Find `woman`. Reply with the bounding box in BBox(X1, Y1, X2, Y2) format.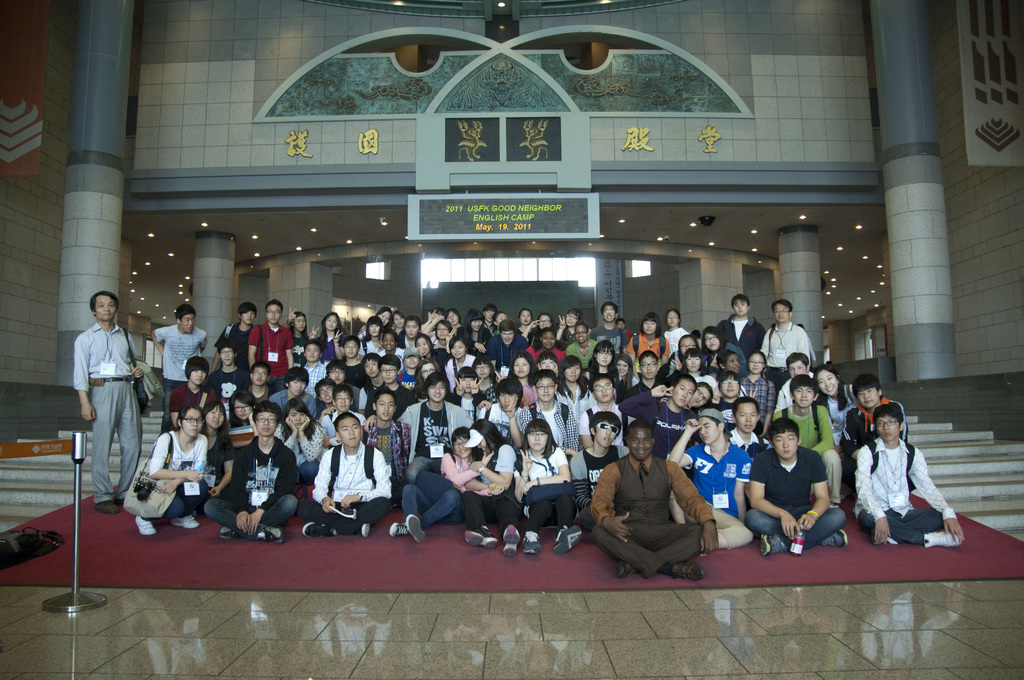
BBox(532, 349, 561, 378).
